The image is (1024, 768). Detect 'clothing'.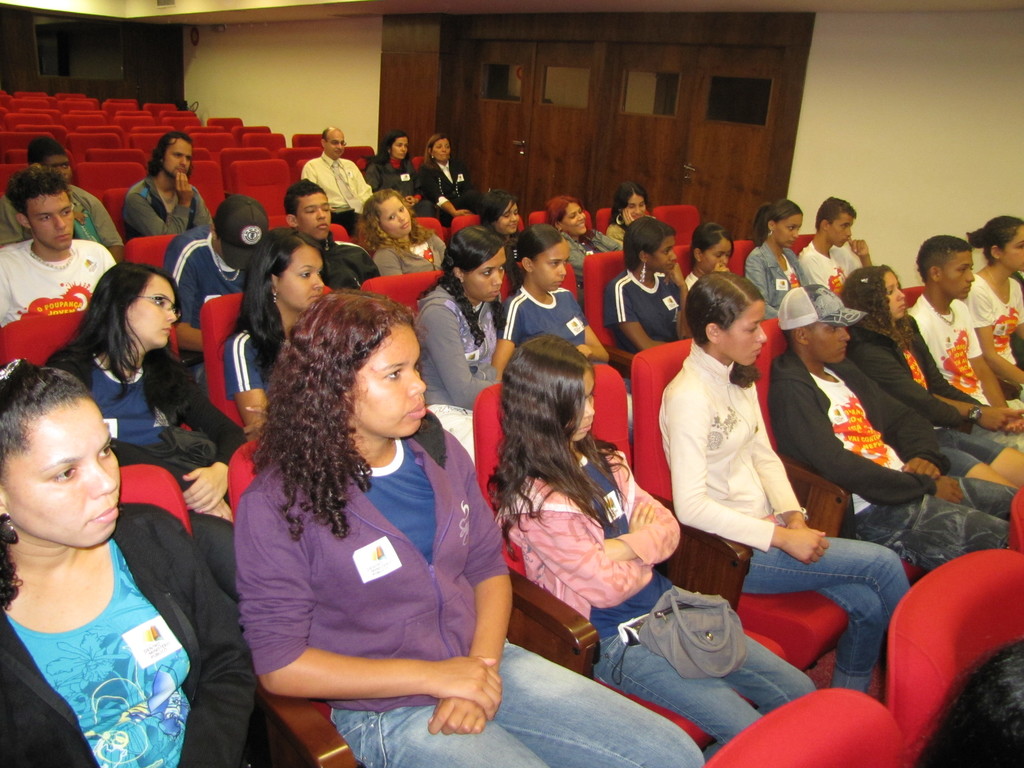
Detection: left=0, top=186, right=117, bottom=246.
